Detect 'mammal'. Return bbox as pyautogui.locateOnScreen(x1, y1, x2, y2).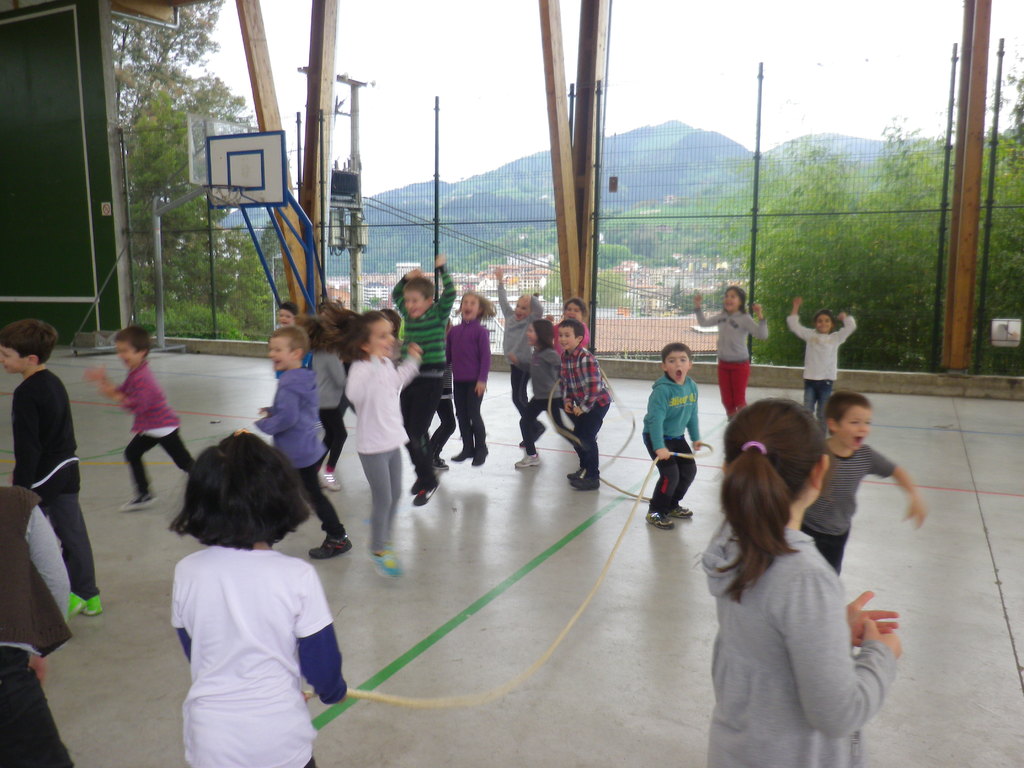
pyautogui.locateOnScreen(251, 328, 360, 561).
